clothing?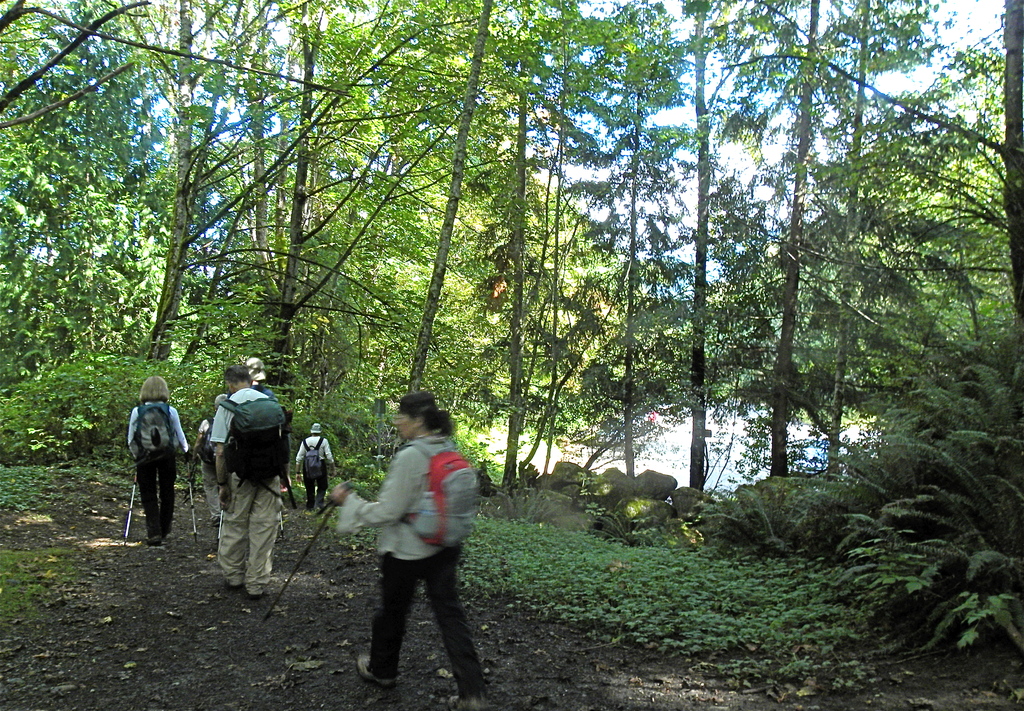
250:381:278:400
